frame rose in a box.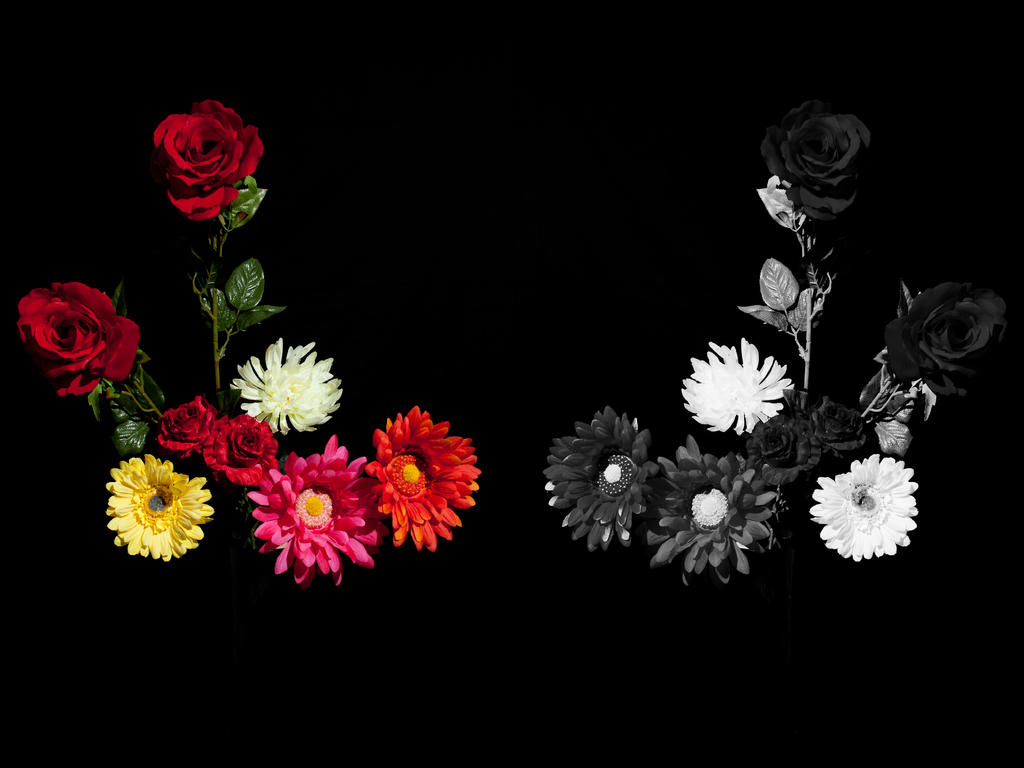
locate(888, 284, 1023, 403).
